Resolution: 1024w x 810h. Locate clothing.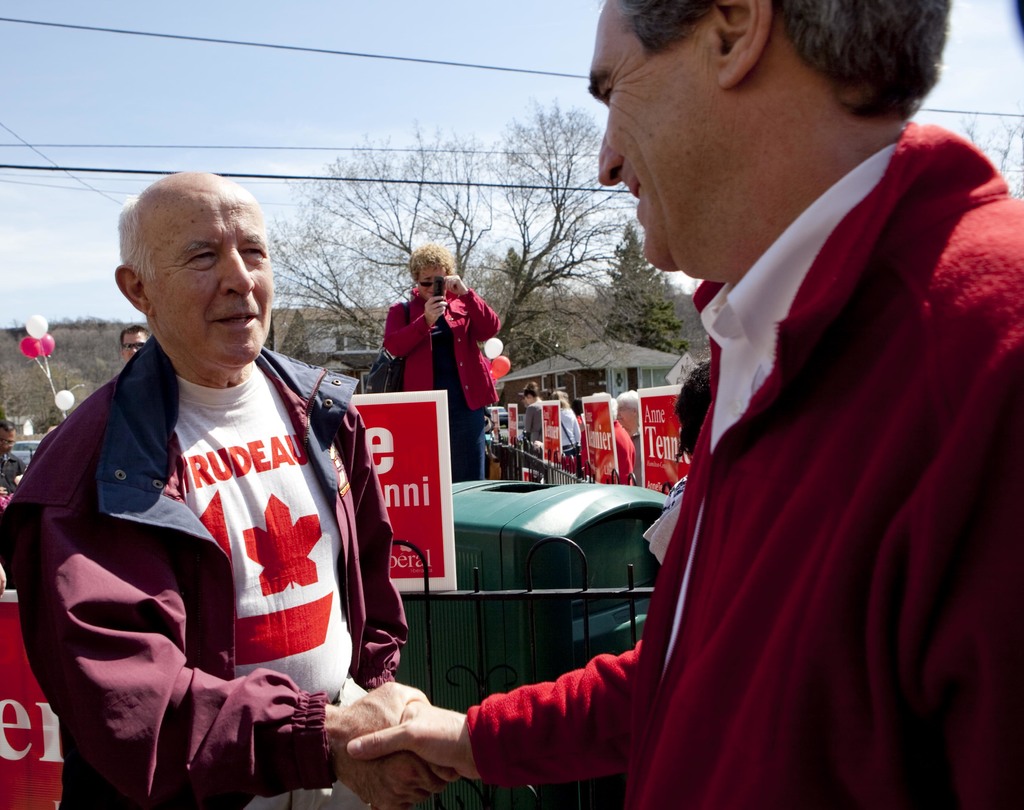
[0,448,29,493].
